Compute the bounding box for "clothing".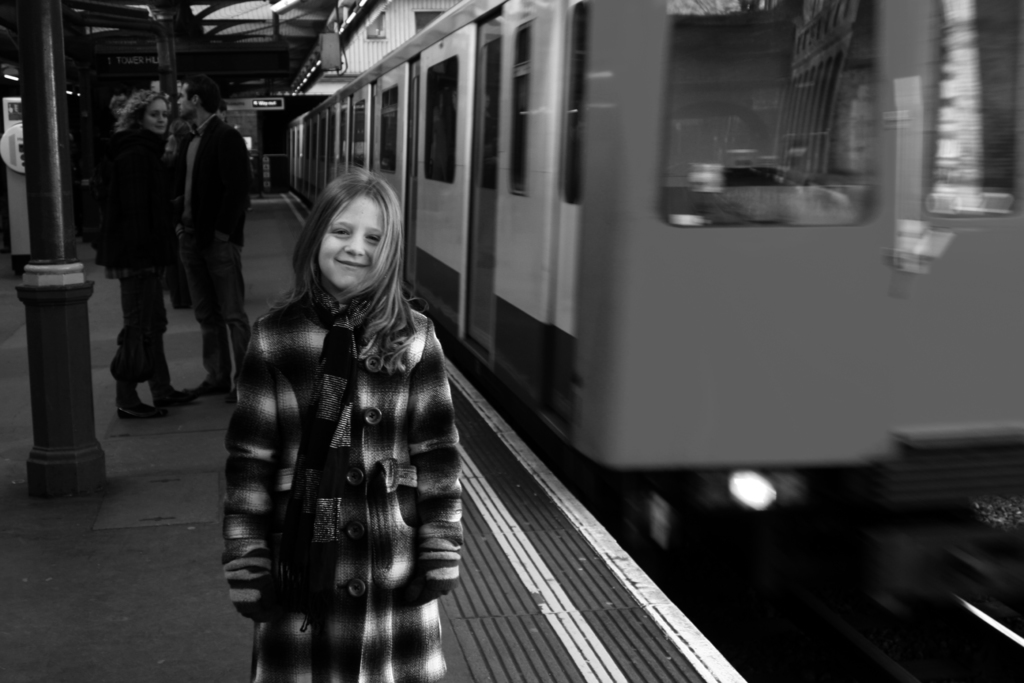
l=219, t=151, r=516, b=669.
